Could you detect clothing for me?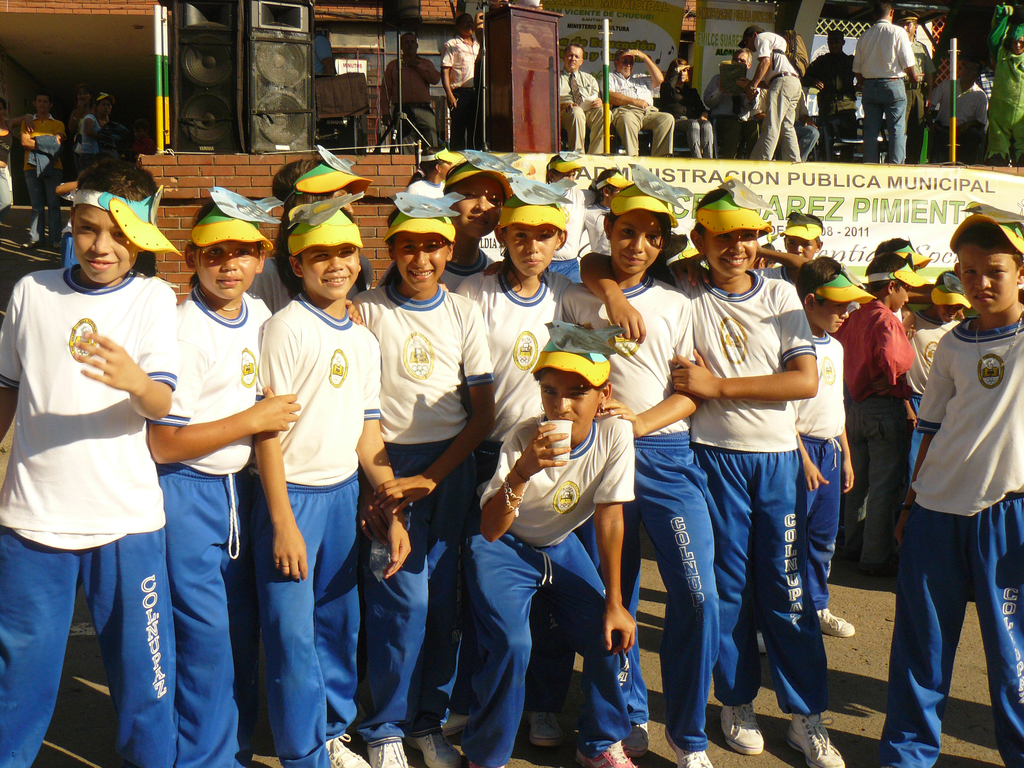
Detection result: 79,111,104,173.
